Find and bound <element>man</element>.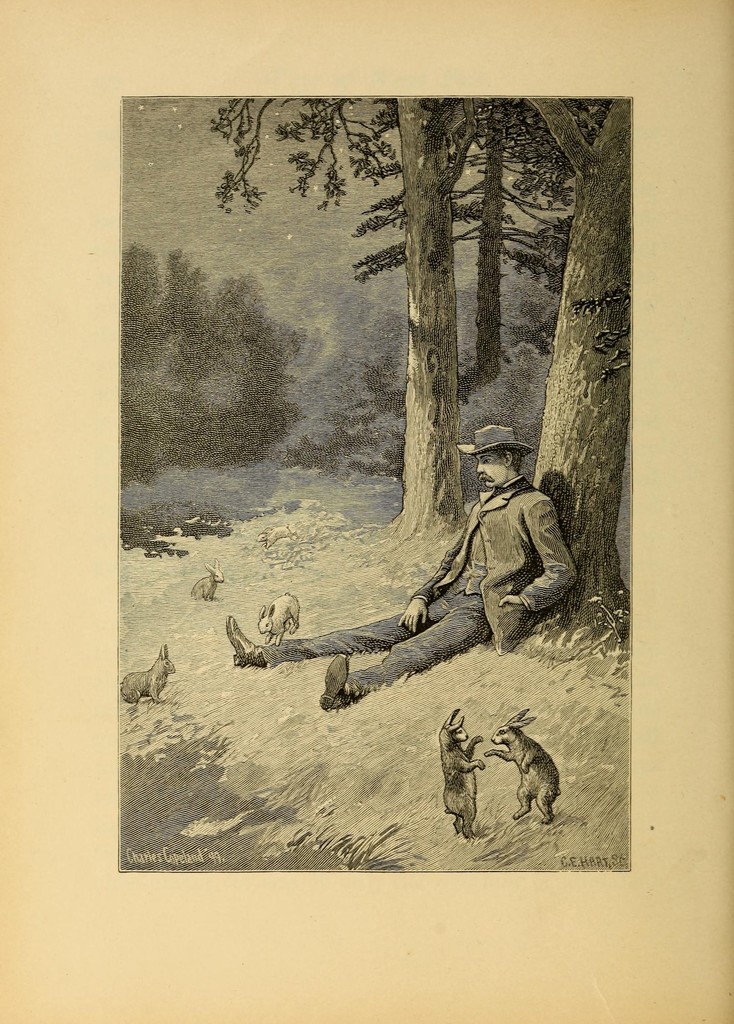
Bound: l=298, t=436, r=575, b=700.
